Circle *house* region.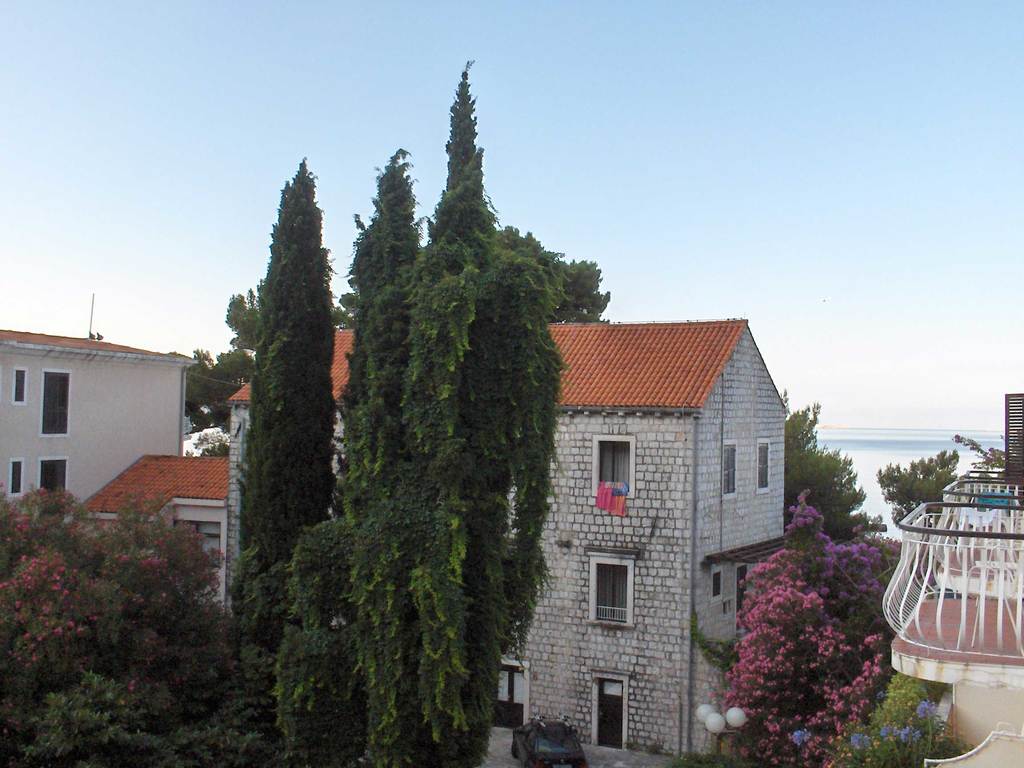
Region: 0 330 202 534.
